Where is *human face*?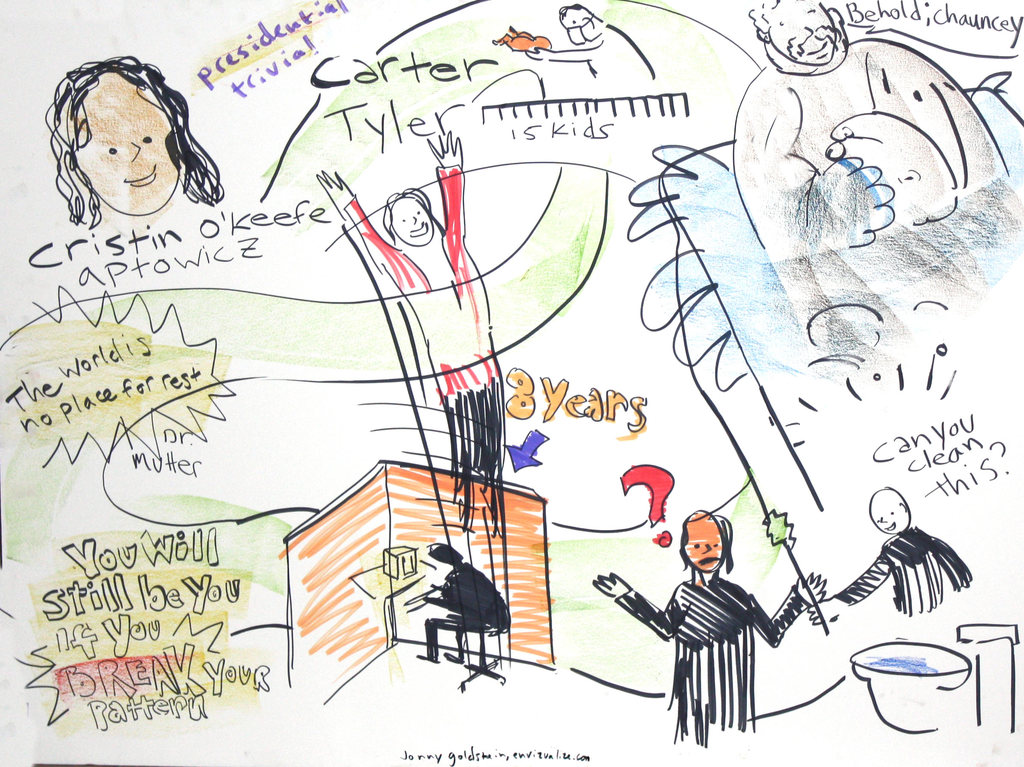
crop(771, 0, 836, 60).
